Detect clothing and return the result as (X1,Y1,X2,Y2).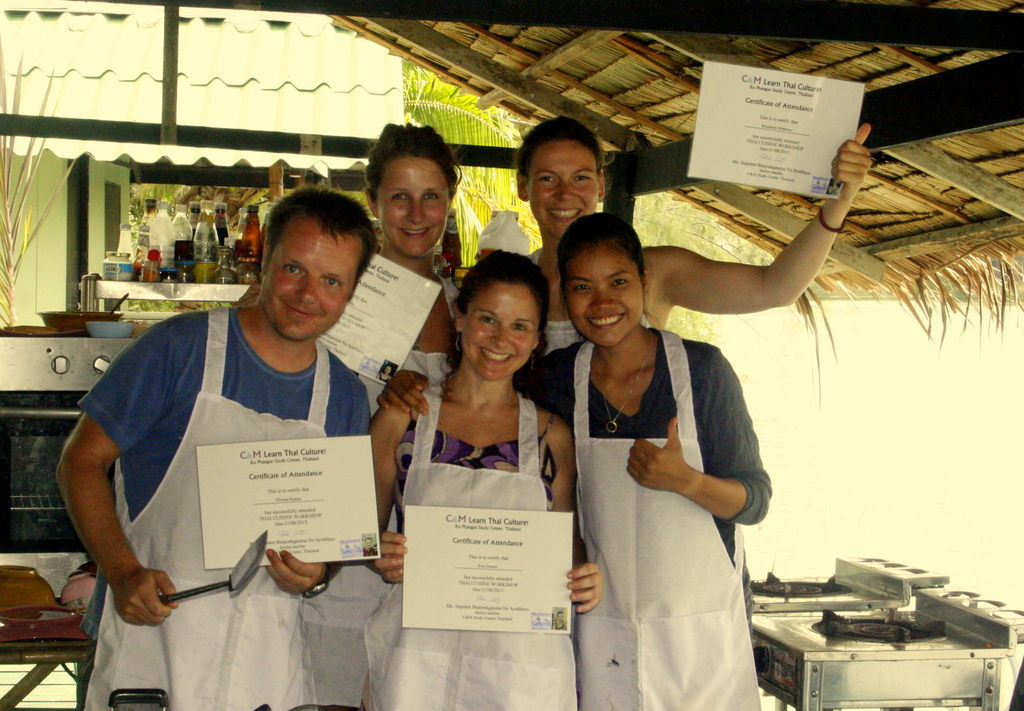
(278,239,506,707).
